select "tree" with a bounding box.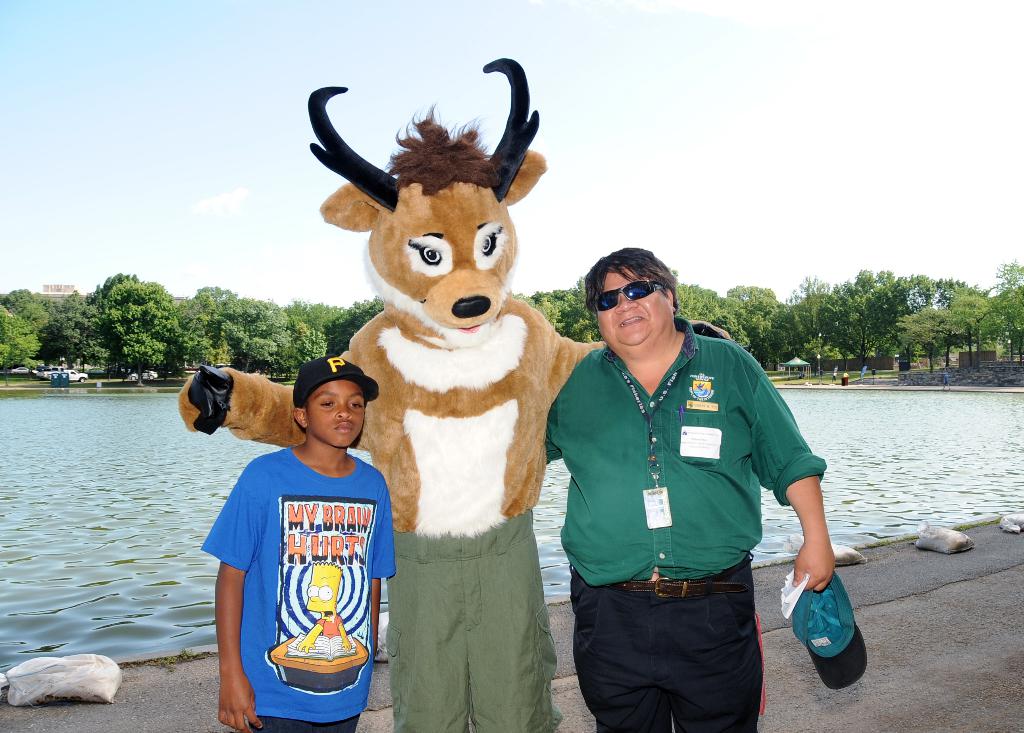
330:290:389:360.
